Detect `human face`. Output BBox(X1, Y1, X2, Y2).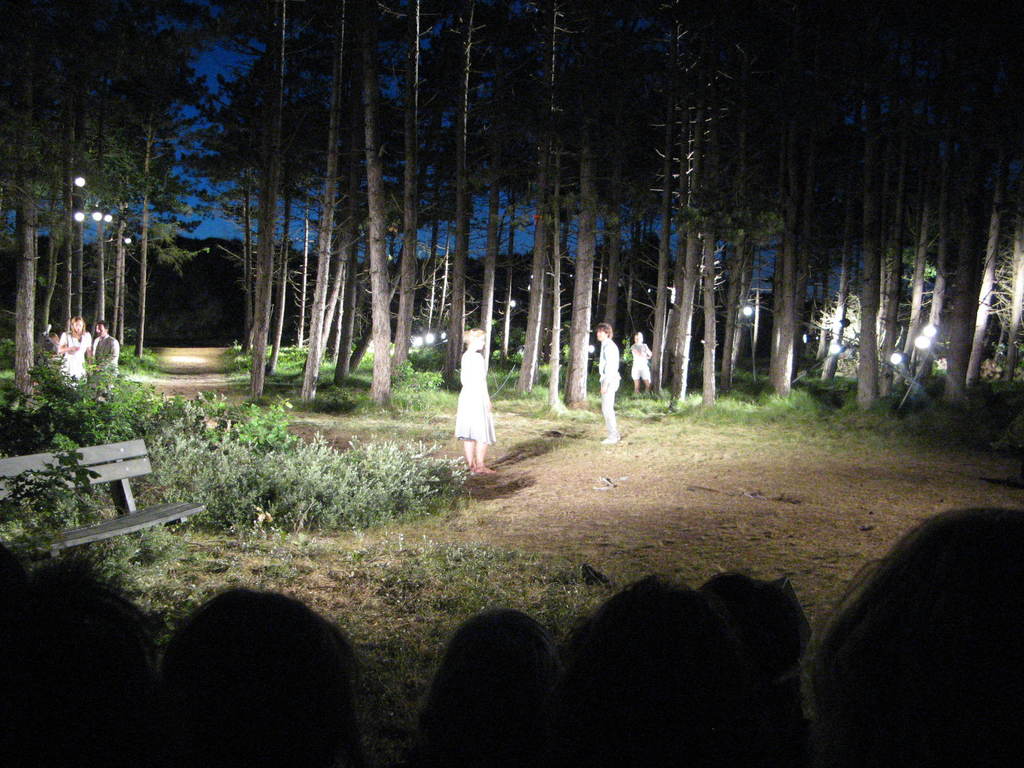
BBox(98, 328, 103, 335).
